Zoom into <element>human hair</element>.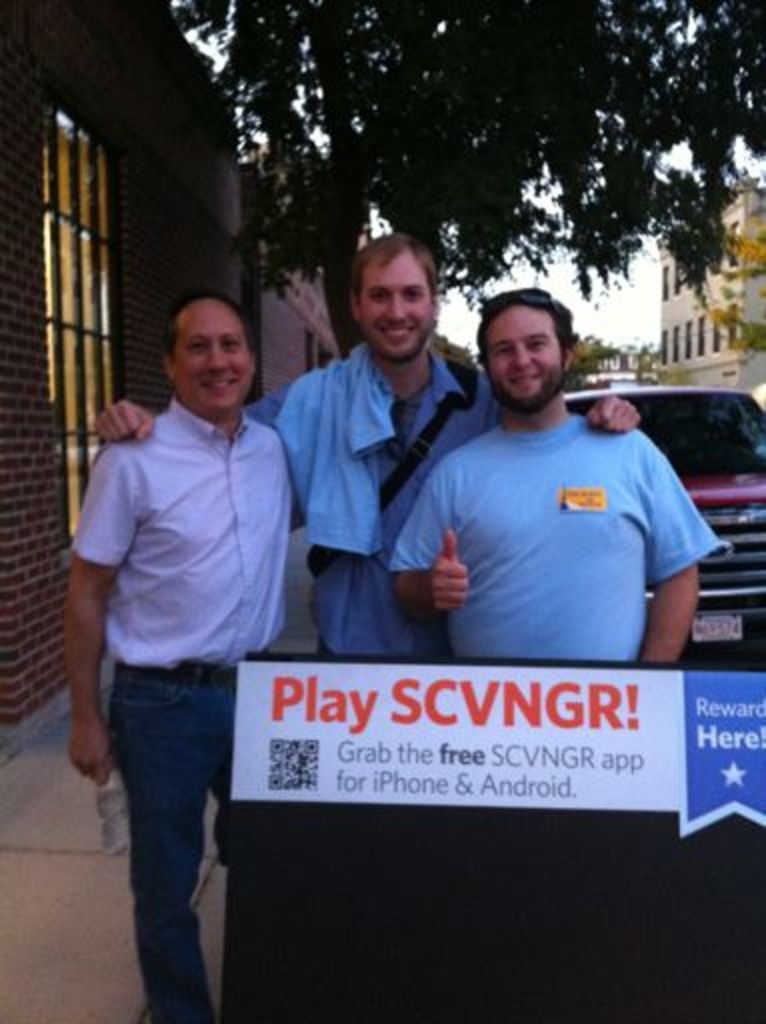
Zoom target: pyautogui.locateOnScreen(474, 286, 574, 376).
